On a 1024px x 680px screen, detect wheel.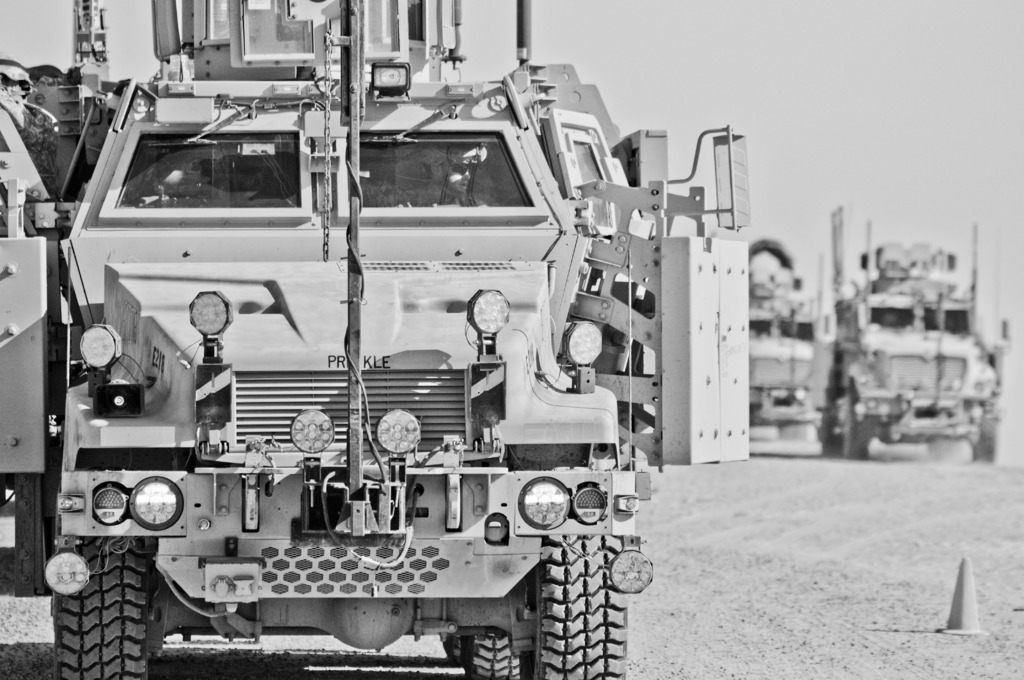
rect(440, 630, 465, 664).
